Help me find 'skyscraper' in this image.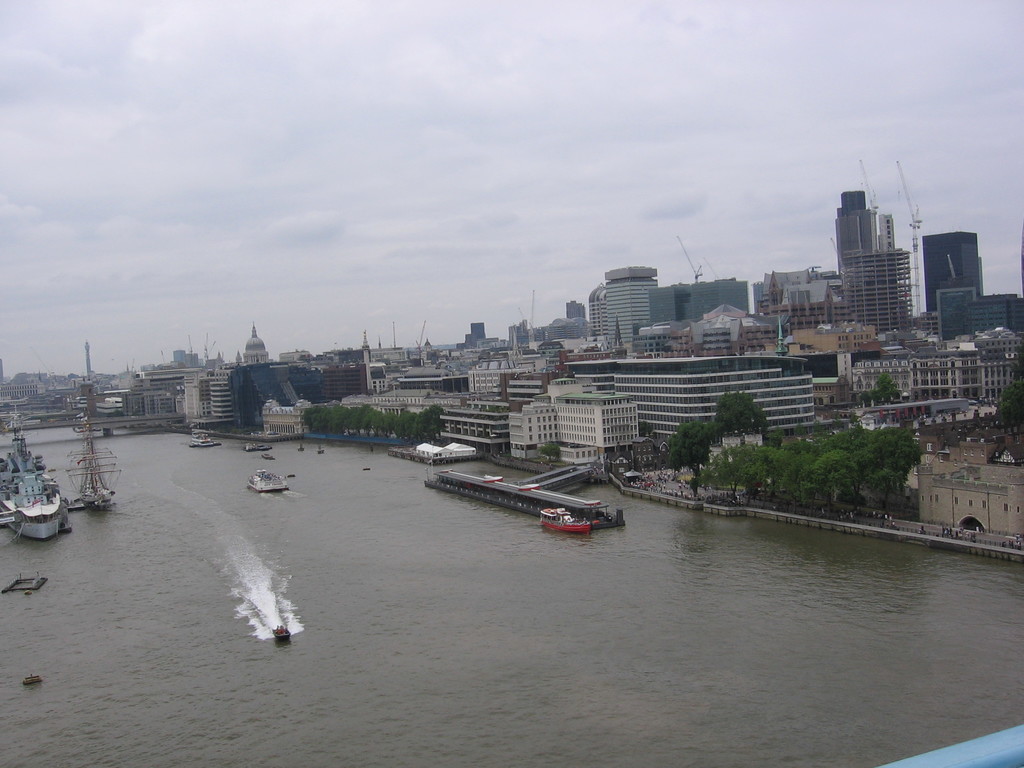
Found it: detection(602, 266, 659, 346).
